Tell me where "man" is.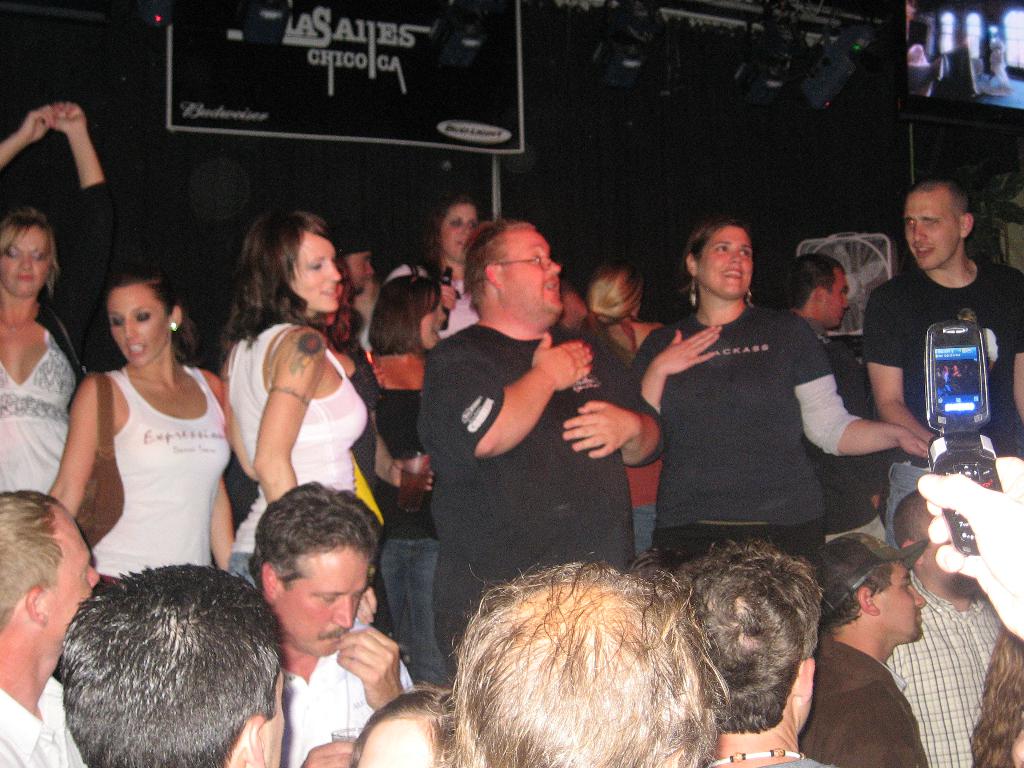
"man" is at (865, 177, 1023, 551).
